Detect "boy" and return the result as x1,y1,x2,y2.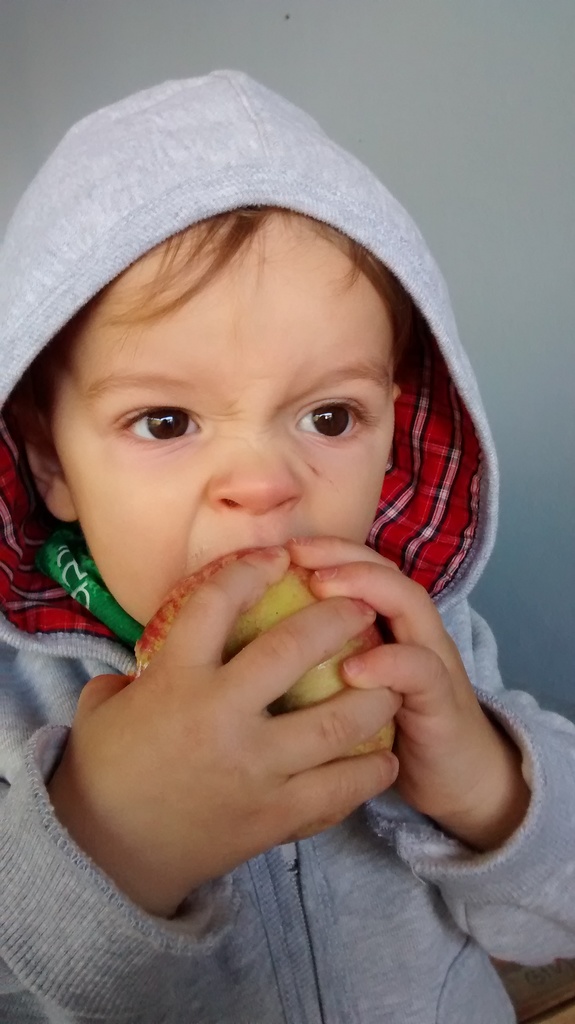
1,67,572,1023.
